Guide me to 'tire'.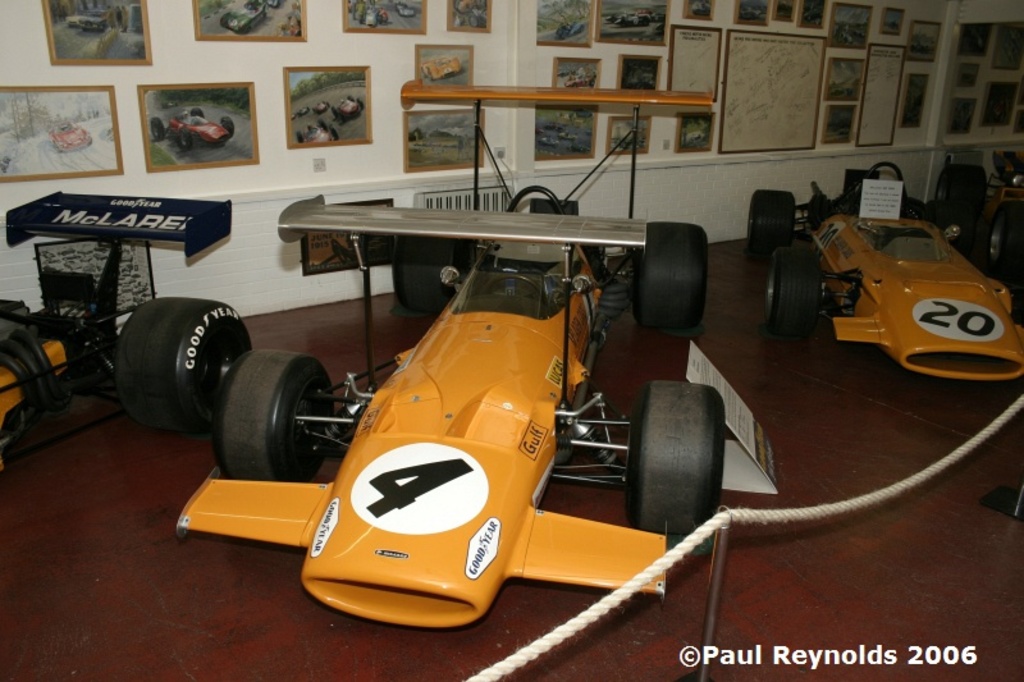
Guidance: (x1=394, y1=232, x2=475, y2=306).
